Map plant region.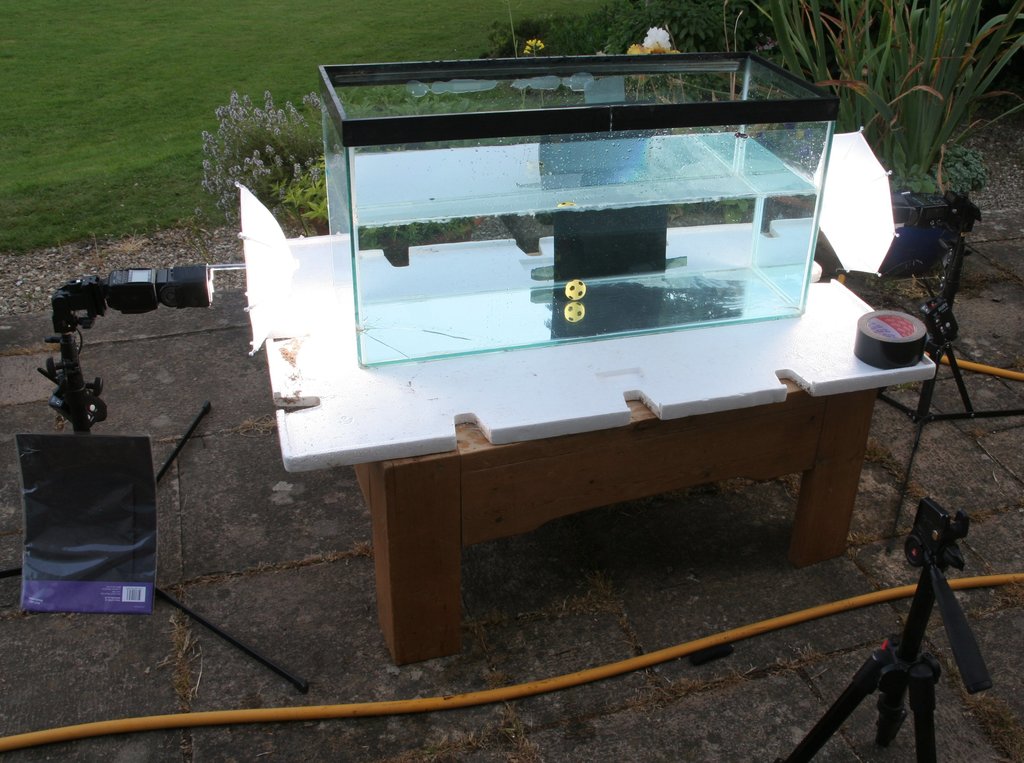
Mapped to <region>204, 90, 527, 236</region>.
